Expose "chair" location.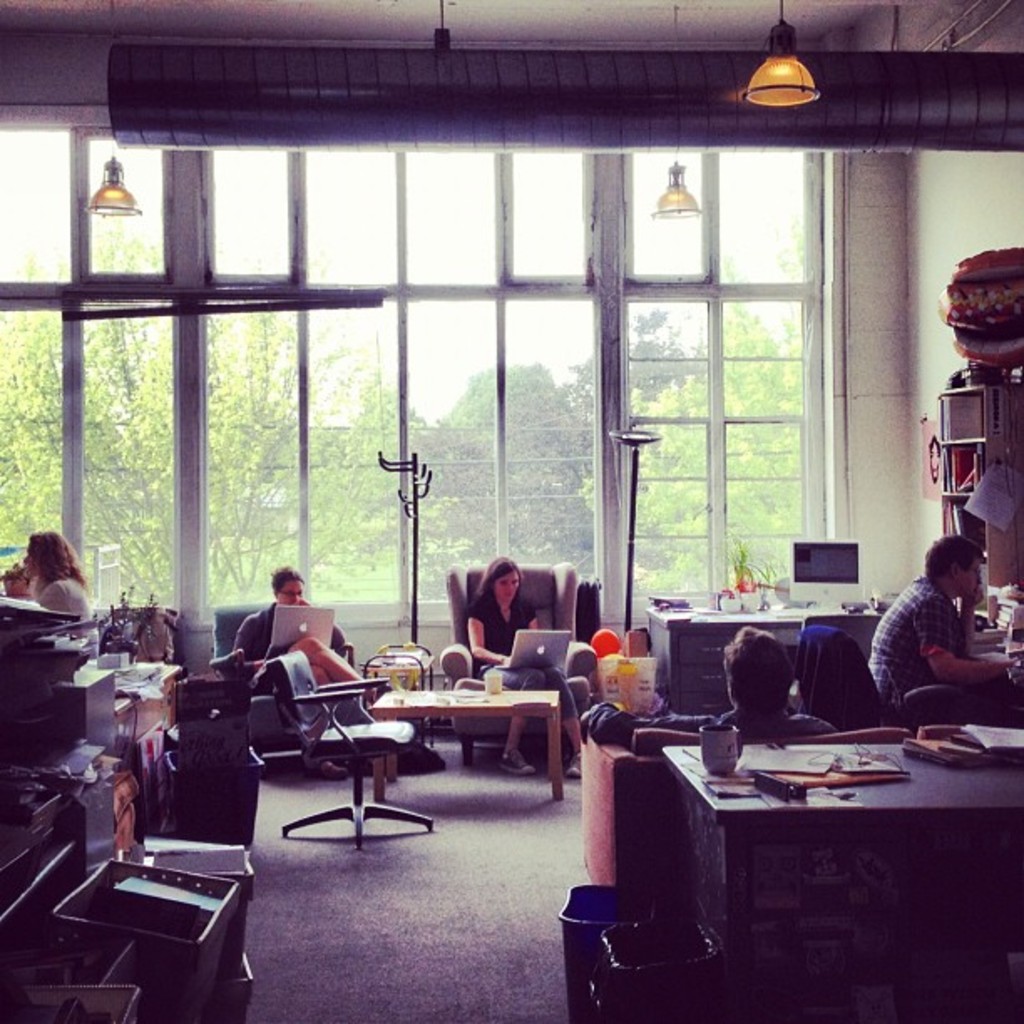
Exposed at (301,659,403,843).
